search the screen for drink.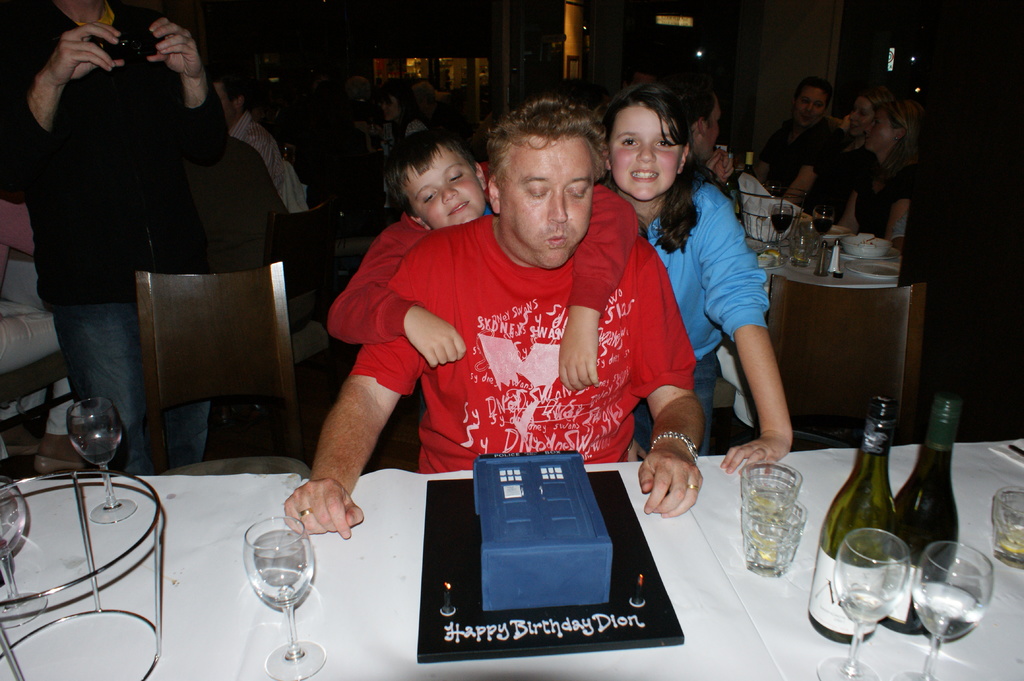
Found at region(746, 493, 789, 569).
